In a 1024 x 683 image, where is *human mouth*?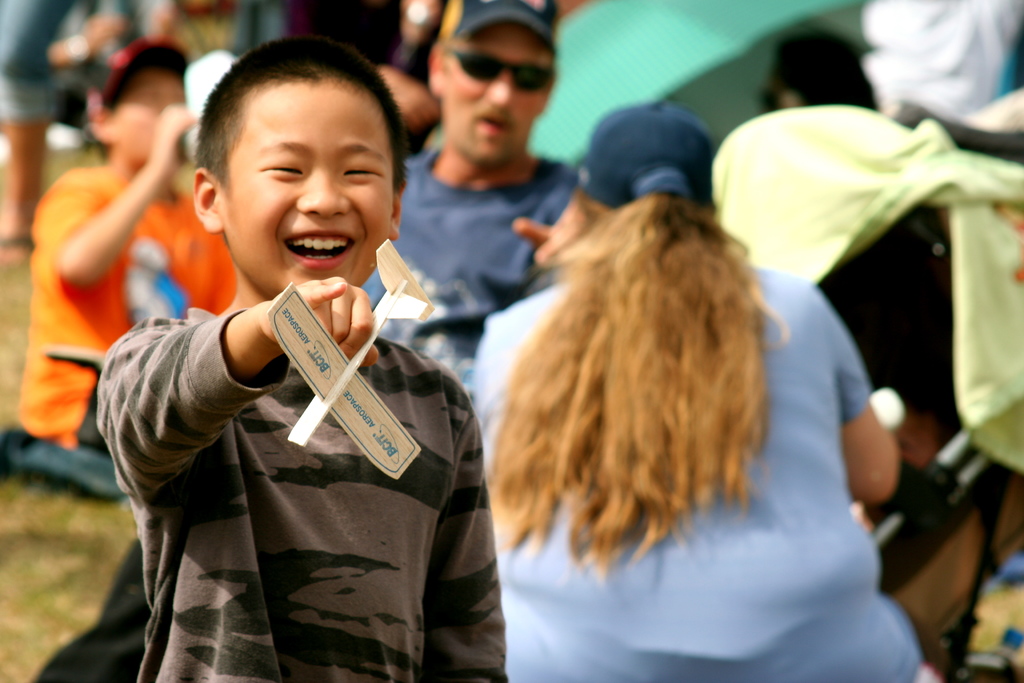
<bbox>282, 226, 359, 273</bbox>.
